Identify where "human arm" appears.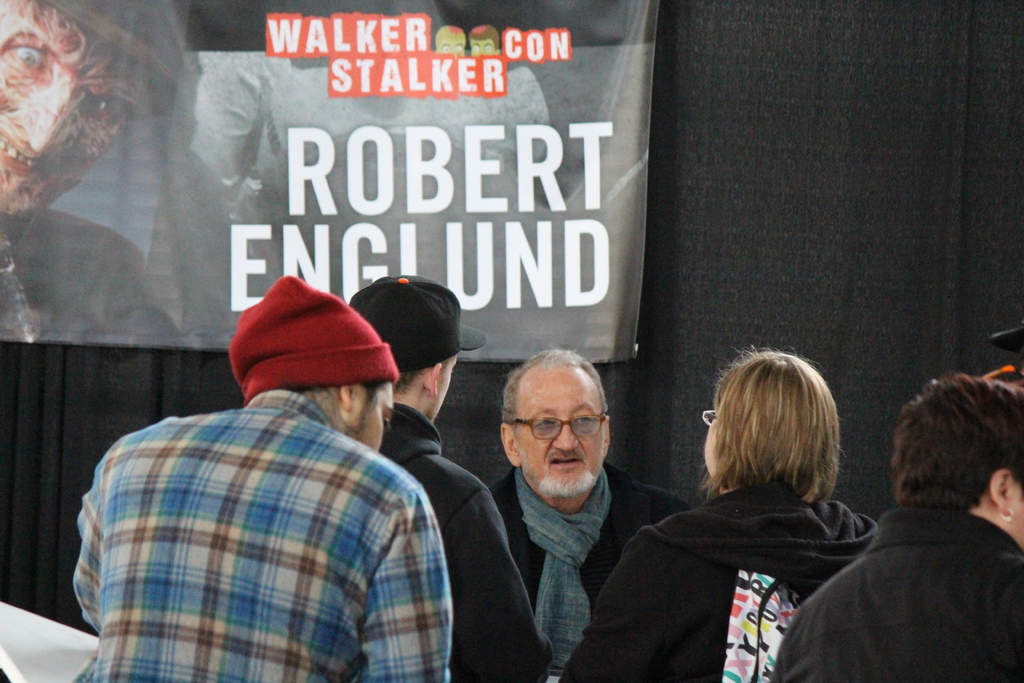
Appears at left=440, top=473, right=563, bottom=682.
